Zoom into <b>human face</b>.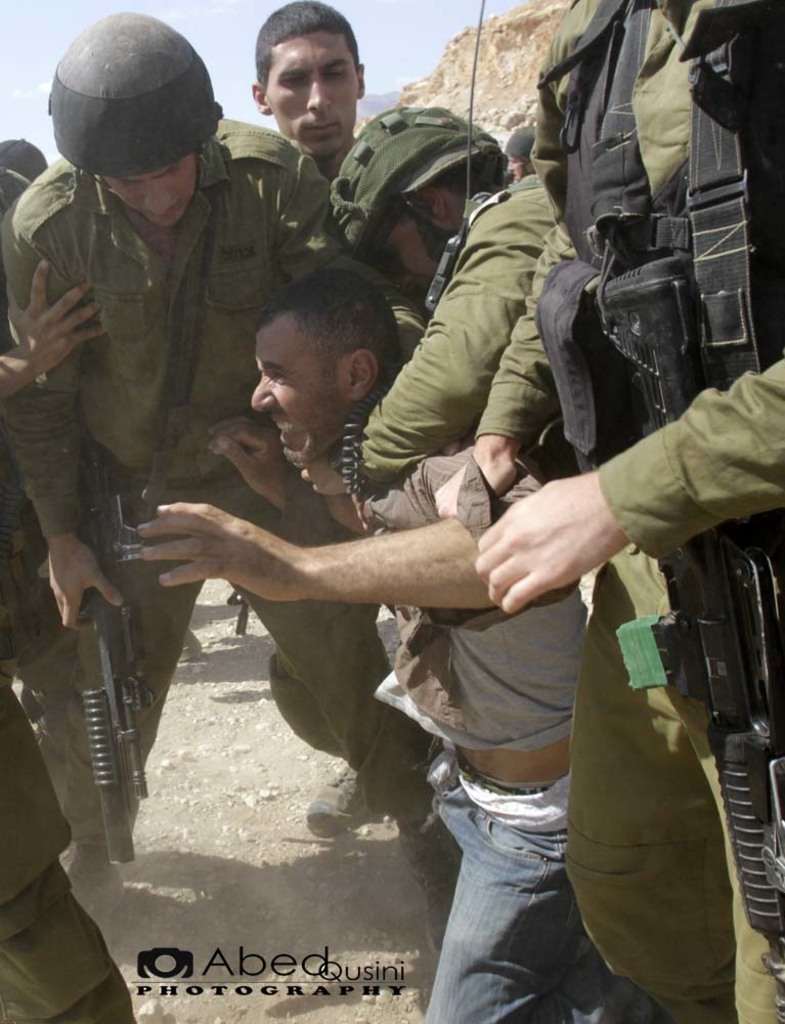
Zoom target: 106/150/201/228.
